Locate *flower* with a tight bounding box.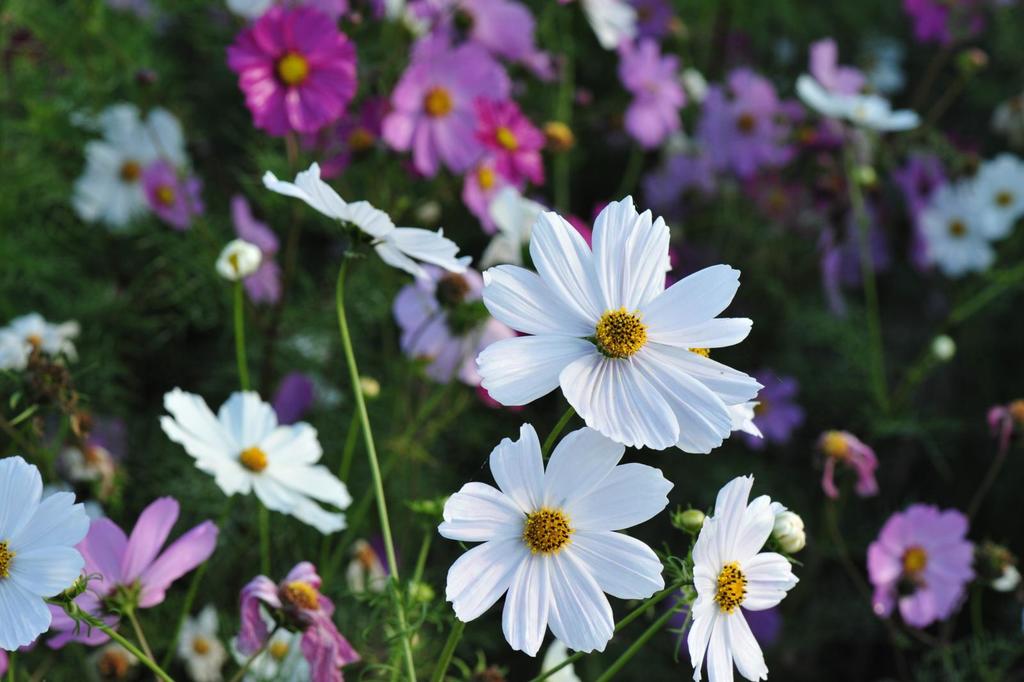
255,162,477,282.
